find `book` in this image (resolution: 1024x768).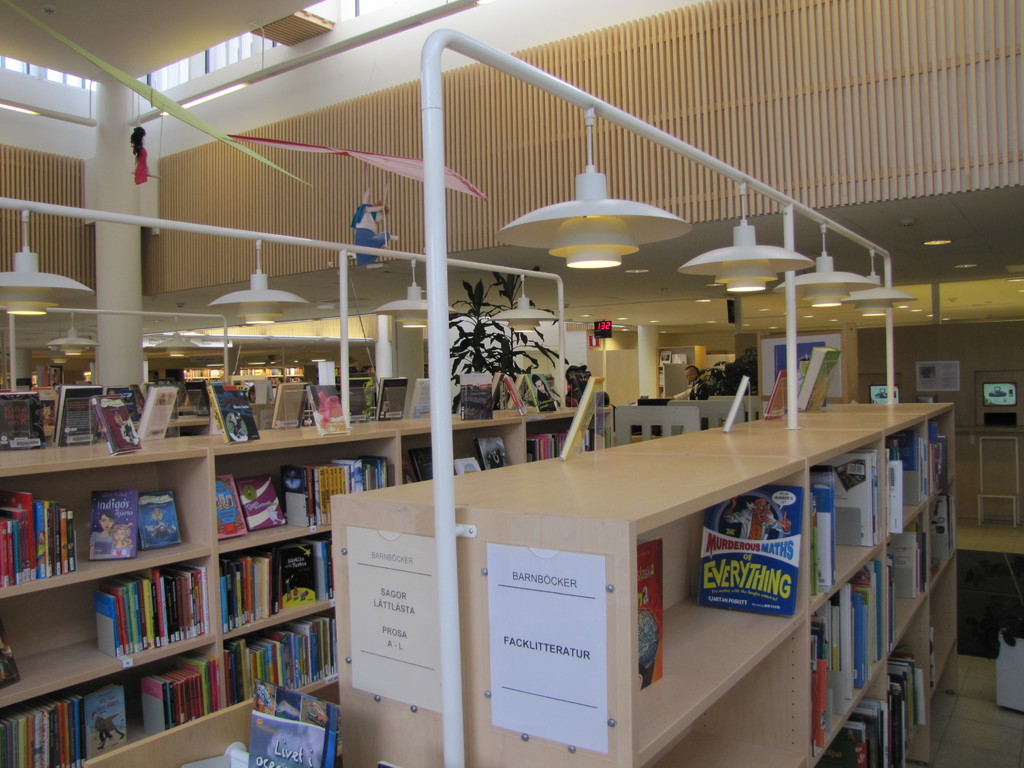
box(568, 369, 590, 399).
